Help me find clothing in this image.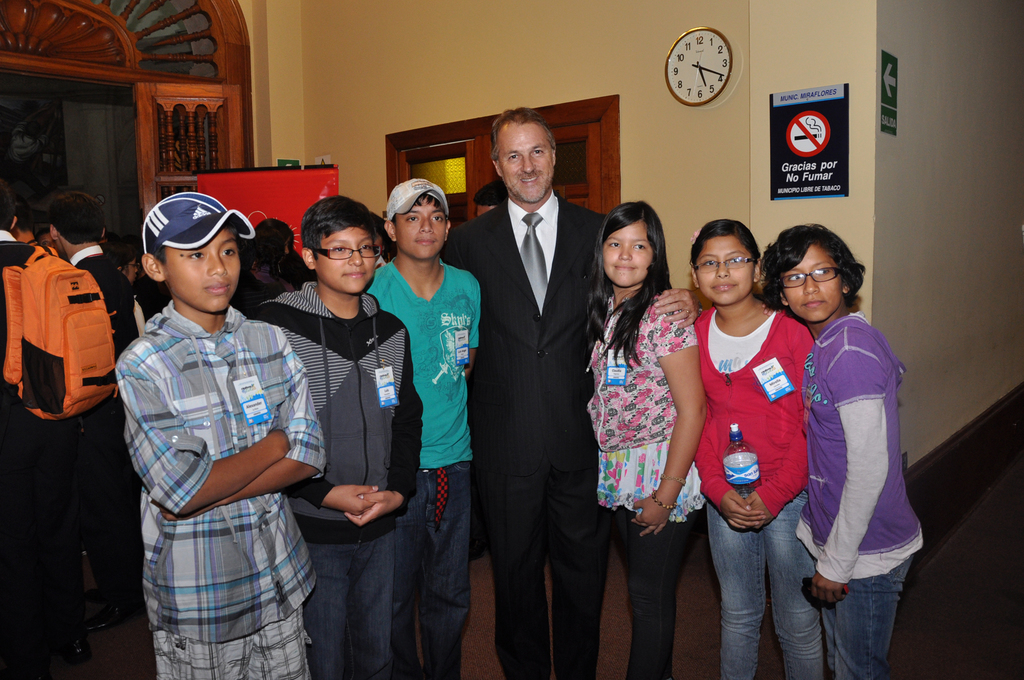
Found it: box=[104, 302, 319, 679].
